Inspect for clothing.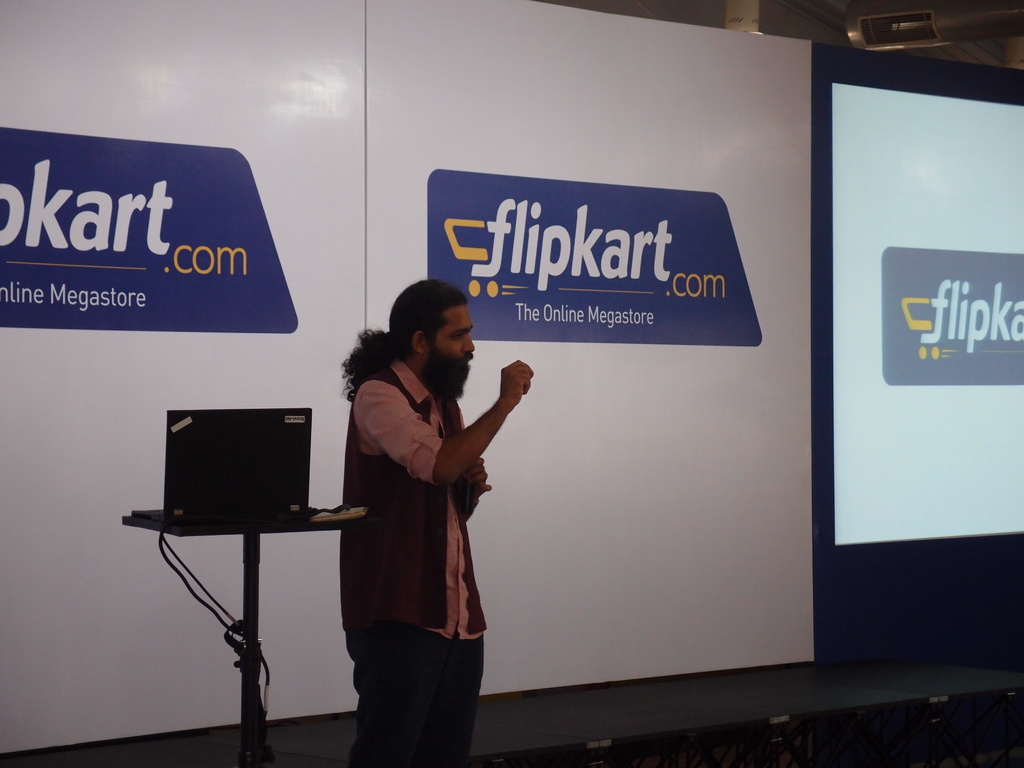
Inspection: x1=340 y1=360 x2=490 y2=630.
